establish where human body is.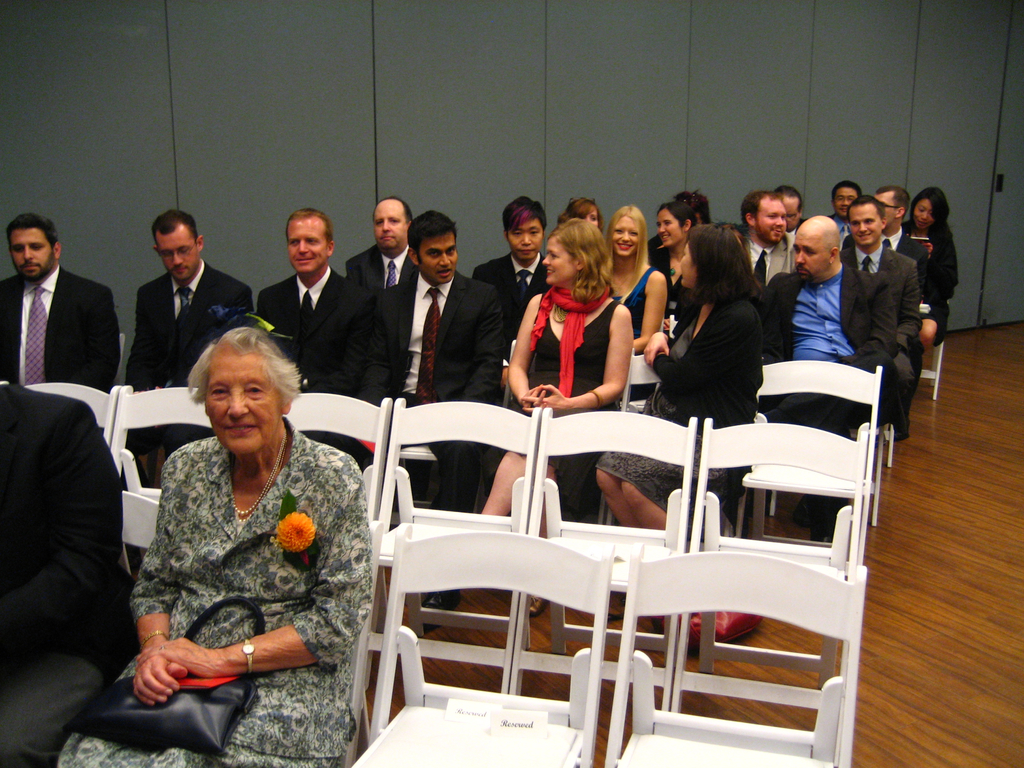
Established at bbox(342, 244, 404, 288).
